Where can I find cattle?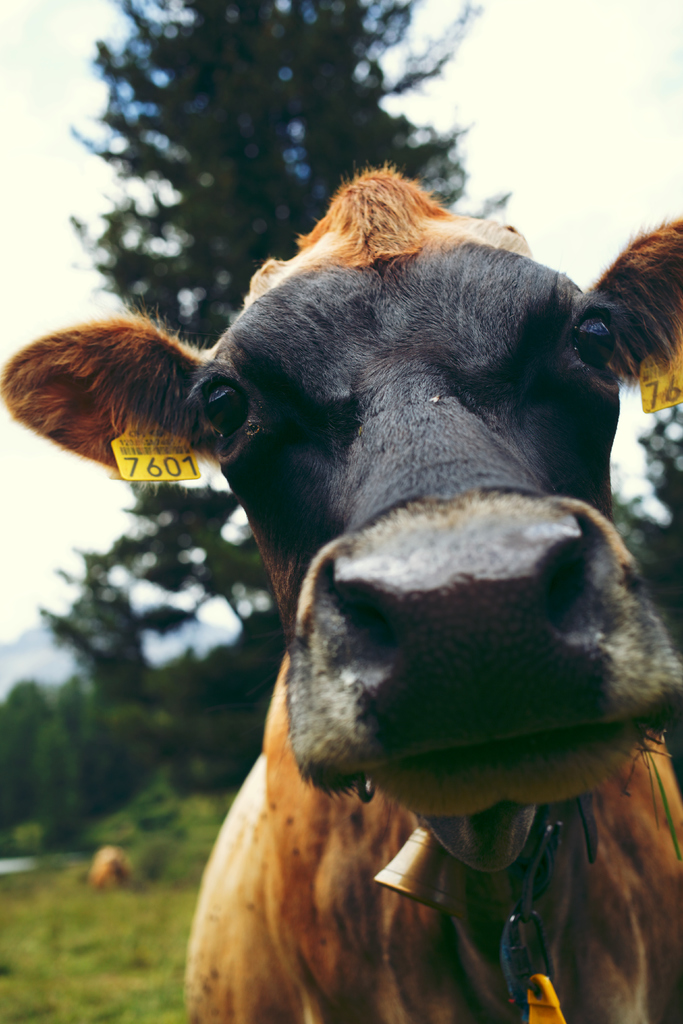
You can find it at left=45, top=133, right=682, bottom=1023.
